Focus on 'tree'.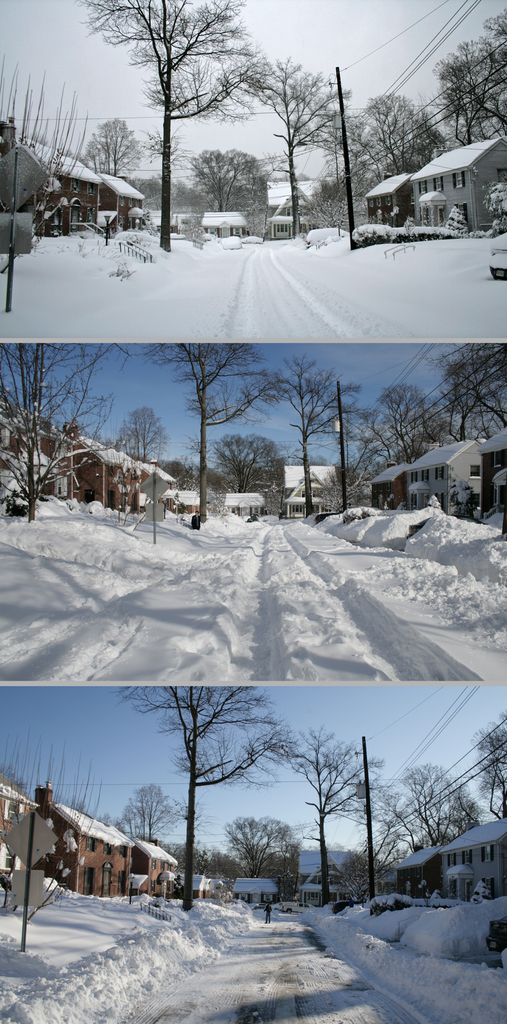
Focused at {"x1": 436, "y1": 305, "x2": 506, "y2": 421}.
